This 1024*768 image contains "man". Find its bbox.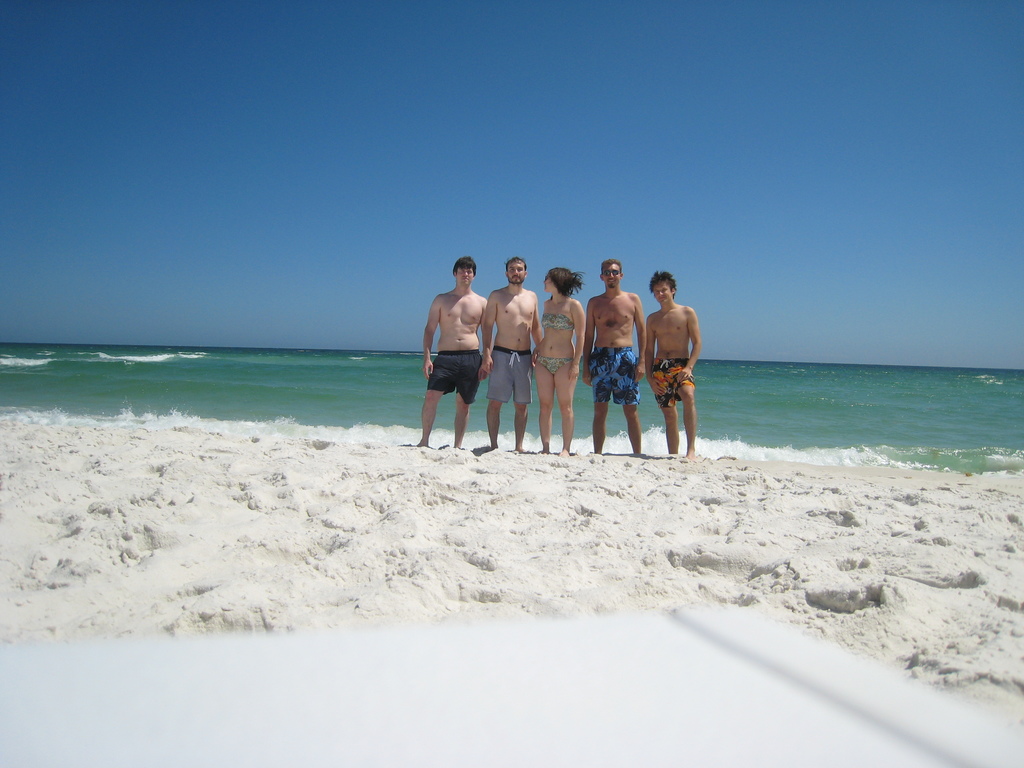
bbox=[422, 254, 488, 447].
